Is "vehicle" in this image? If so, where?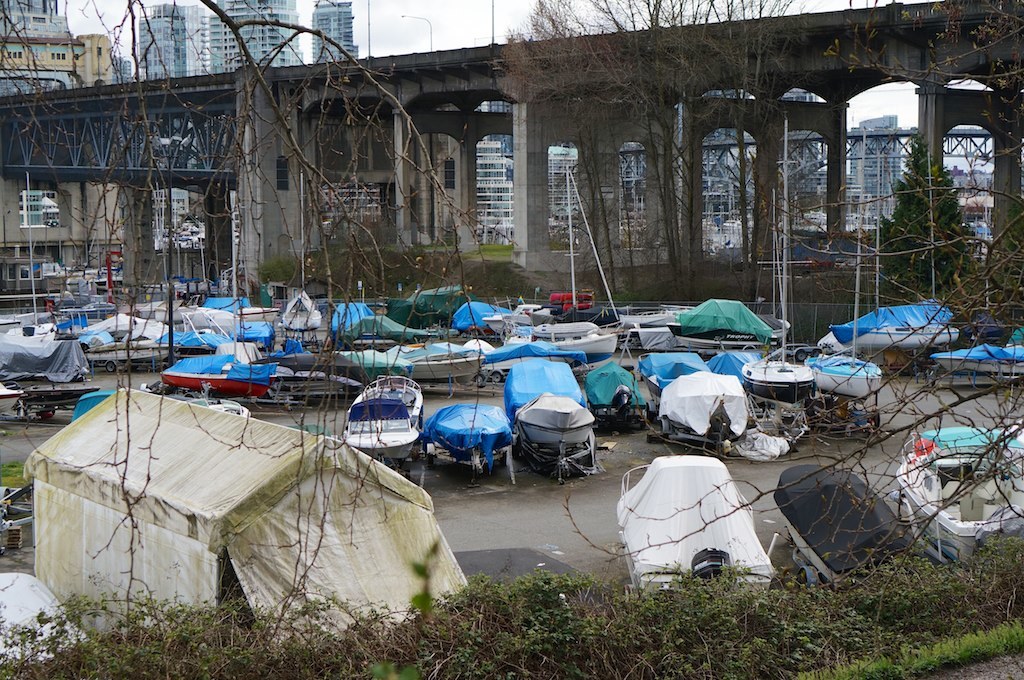
Yes, at 490,329,617,382.
